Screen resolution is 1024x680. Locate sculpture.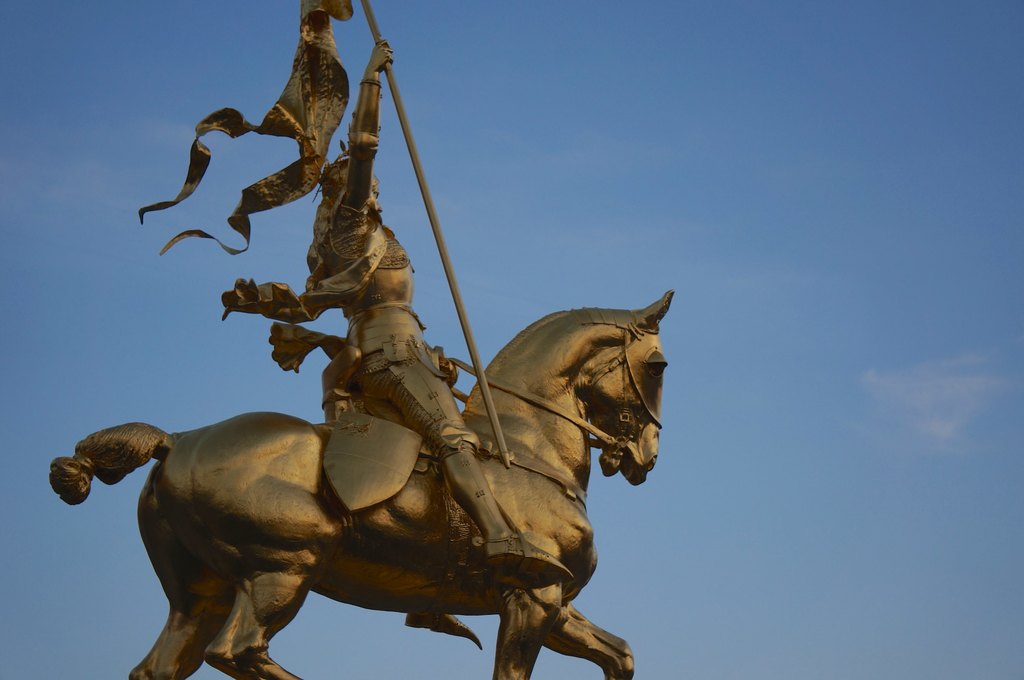
rect(39, 0, 679, 679).
